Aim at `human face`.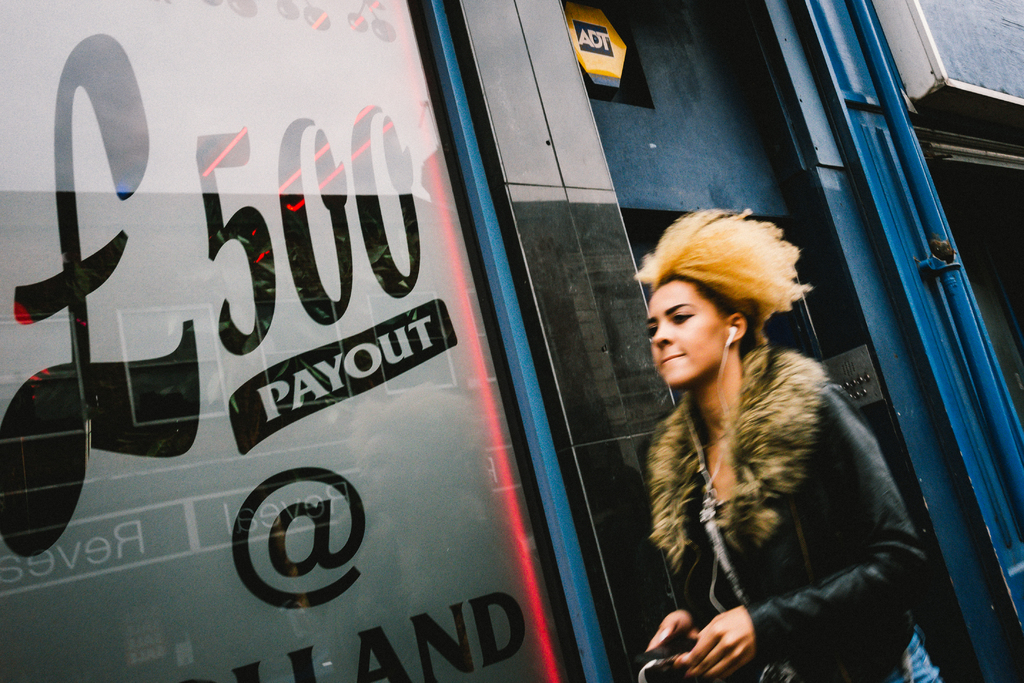
Aimed at (643, 276, 726, 385).
